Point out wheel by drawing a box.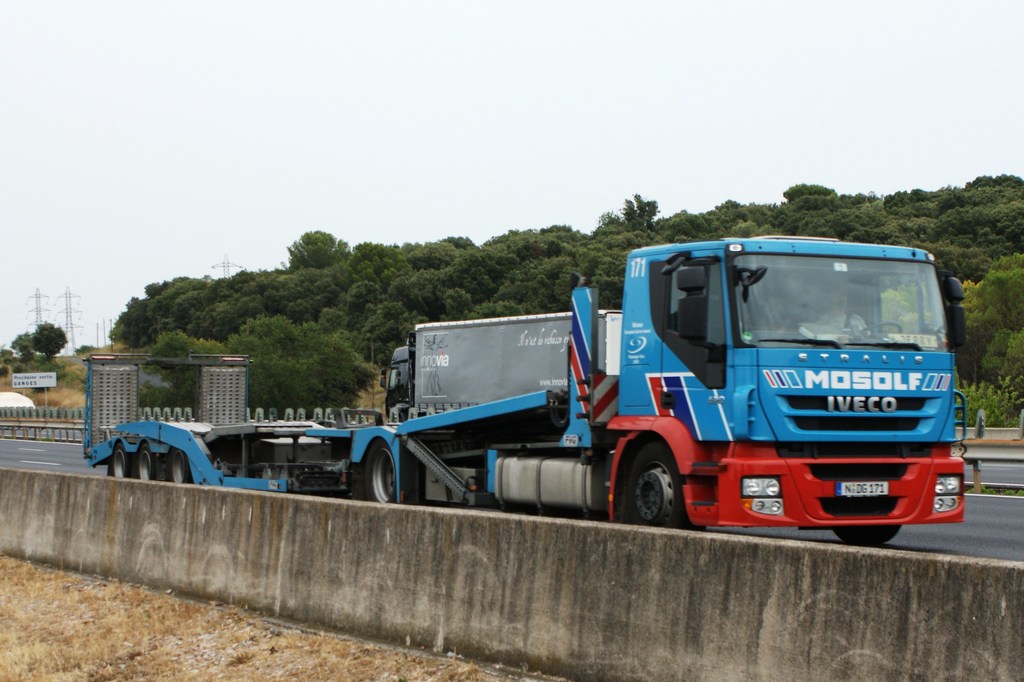
[138, 444, 161, 482].
